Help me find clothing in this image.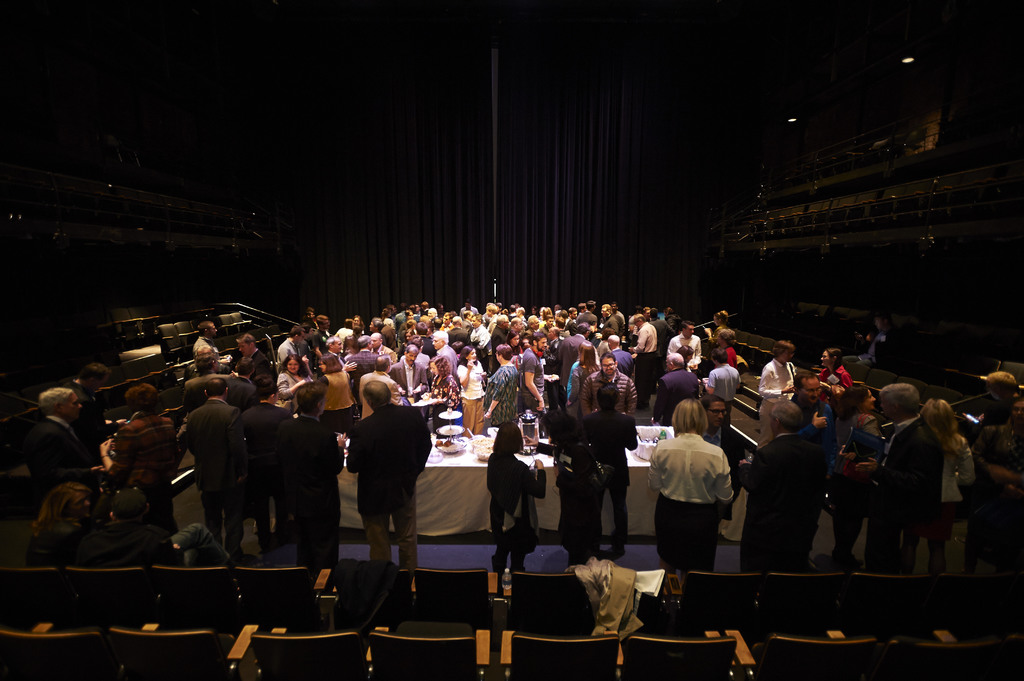
Found it: x1=172 y1=522 x2=225 y2=566.
